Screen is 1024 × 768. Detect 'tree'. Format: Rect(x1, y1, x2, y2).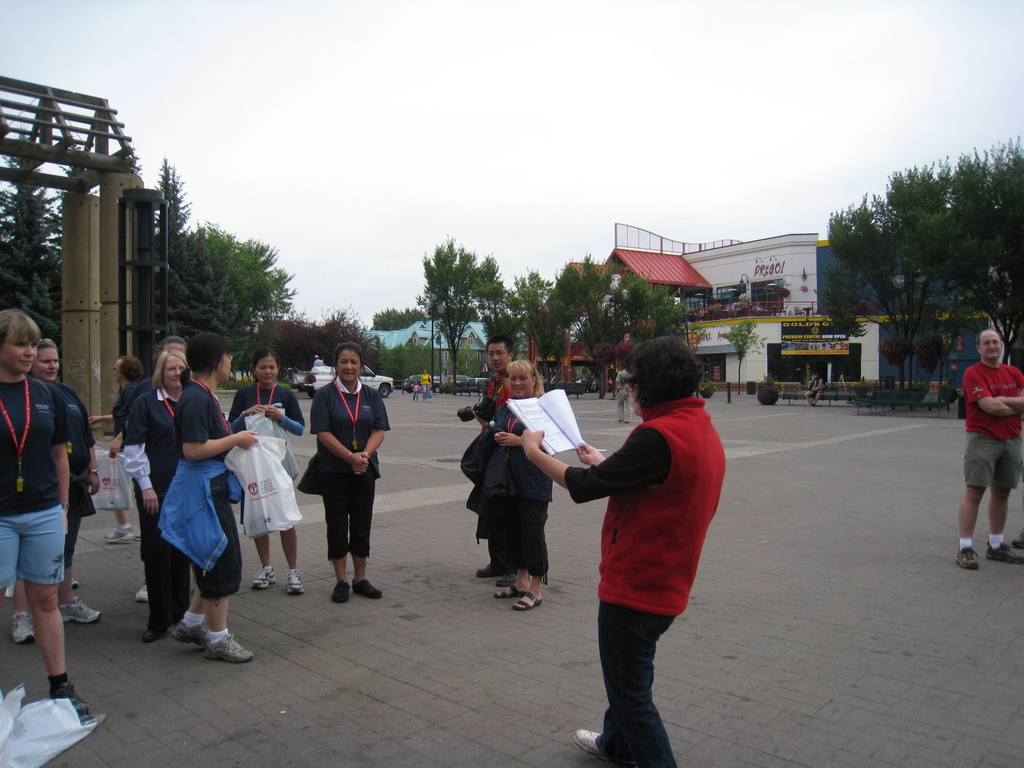
Rect(684, 309, 707, 365).
